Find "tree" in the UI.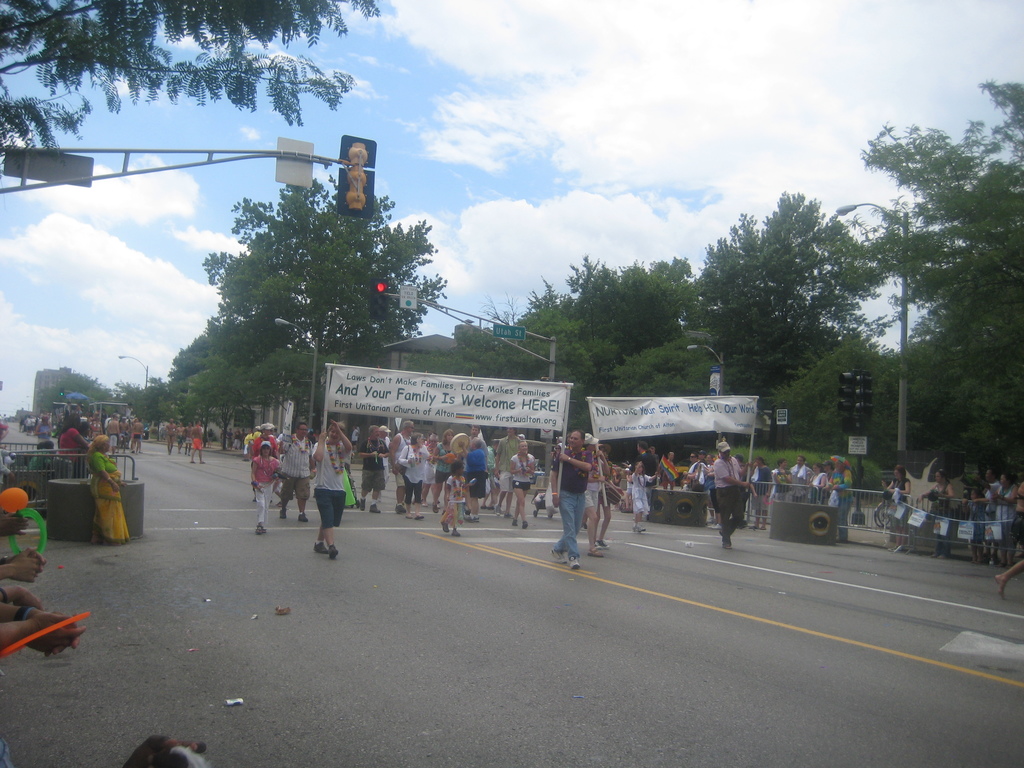
UI element at bbox=(204, 179, 451, 425).
